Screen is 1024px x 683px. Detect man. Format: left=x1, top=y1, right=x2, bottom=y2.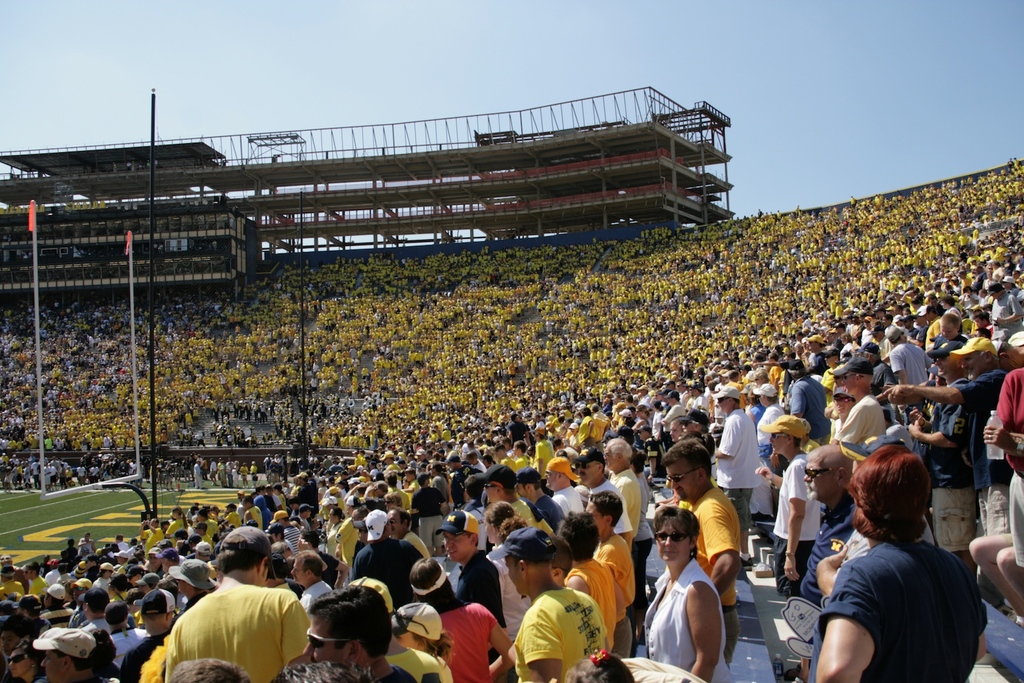
left=815, top=444, right=989, bottom=682.
